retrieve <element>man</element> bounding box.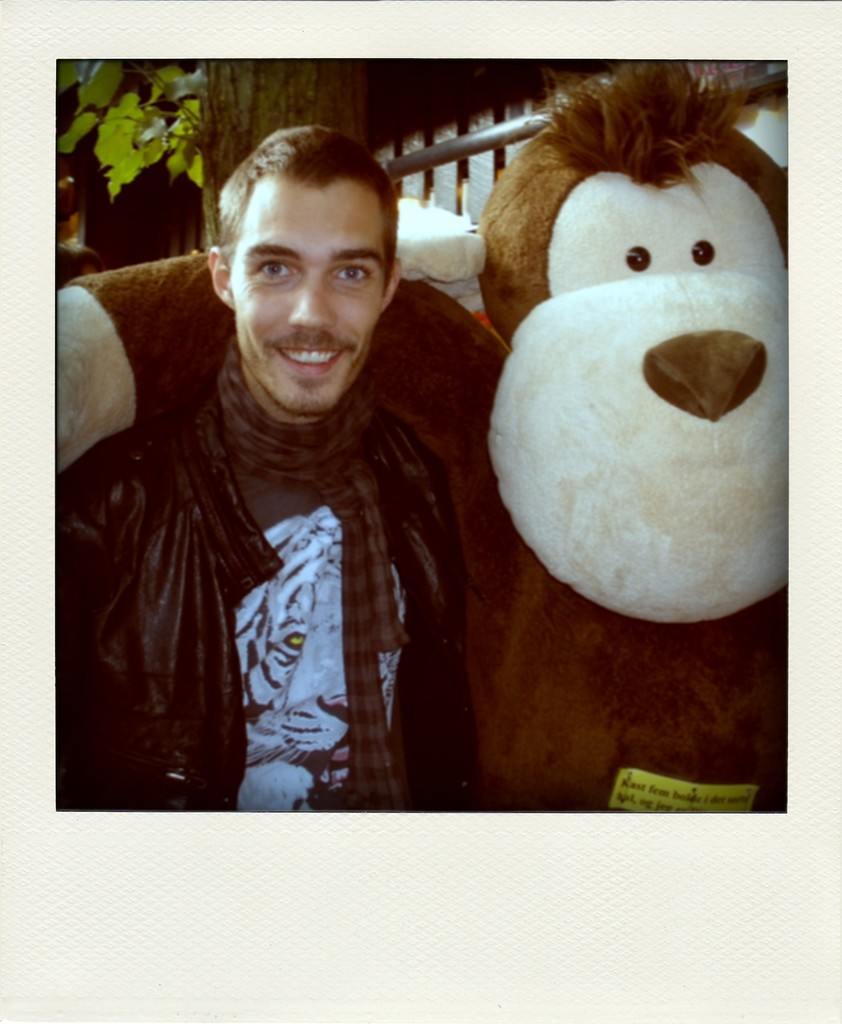
Bounding box: 38, 134, 490, 849.
